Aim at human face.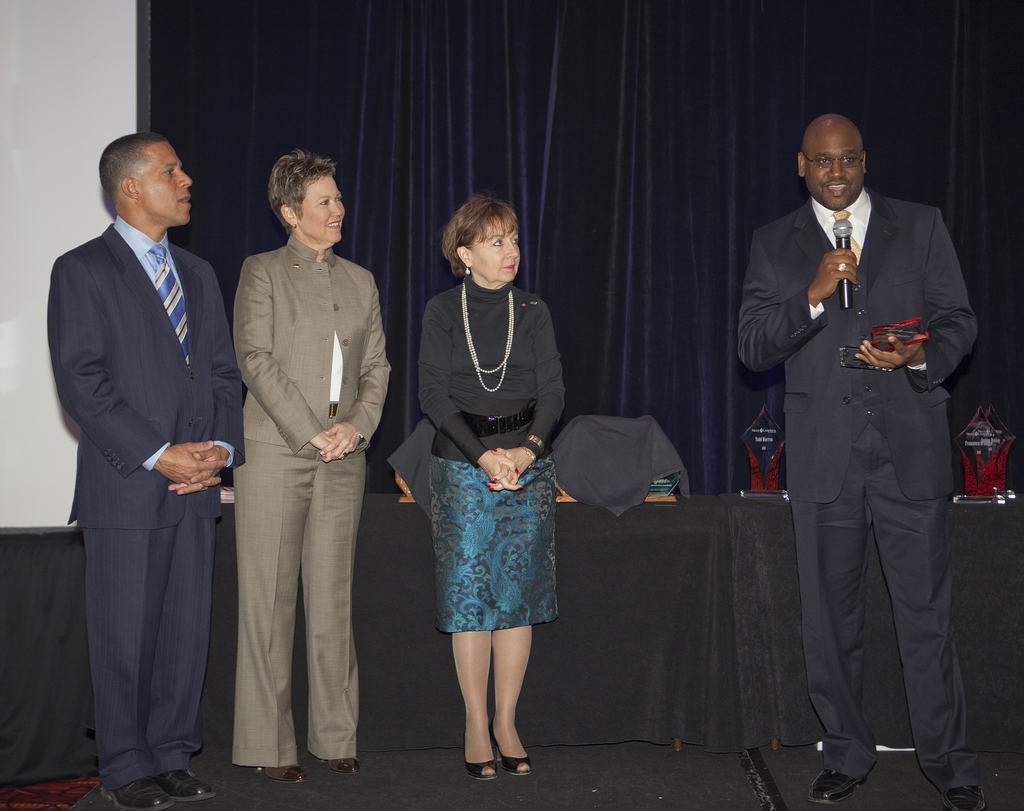
Aimed at <bbox>472, 218, 522, 284</bbox>.
